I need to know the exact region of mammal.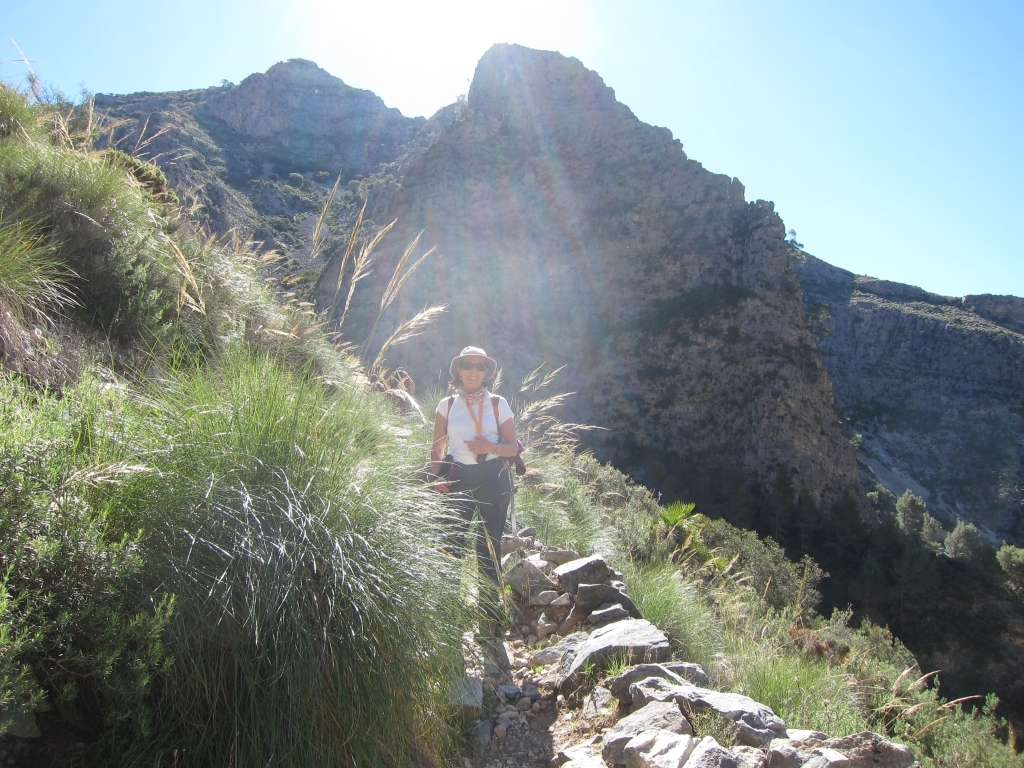
Region: Rect(366, 370, 382, 394).
